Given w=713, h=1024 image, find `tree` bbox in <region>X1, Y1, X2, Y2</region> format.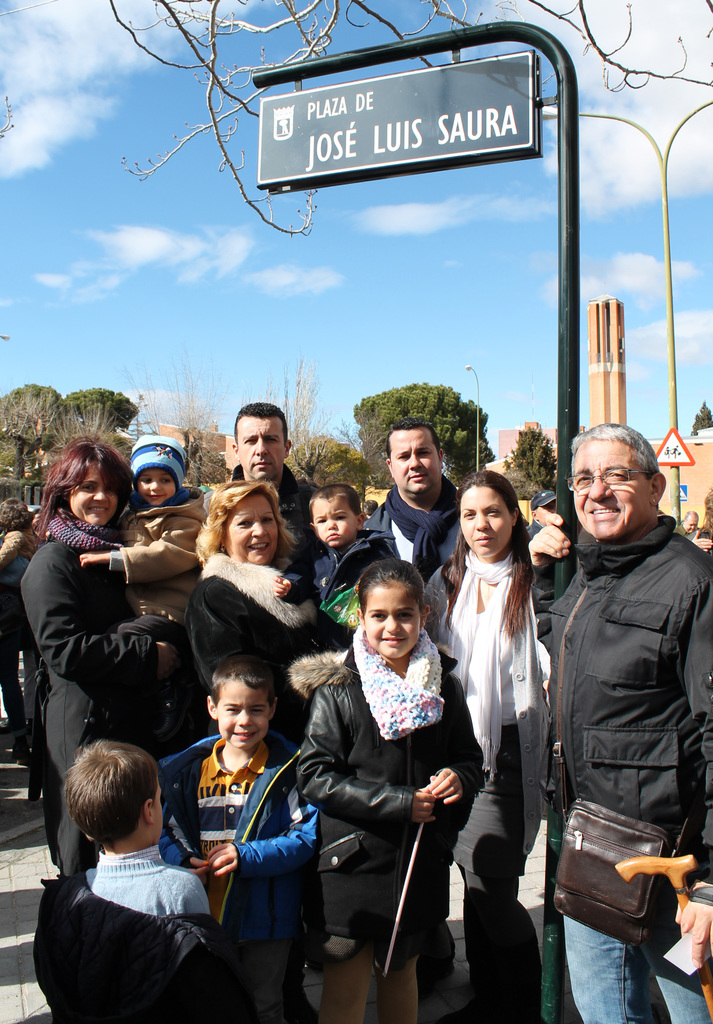
<region>496, 426, 556, 499</region>.
